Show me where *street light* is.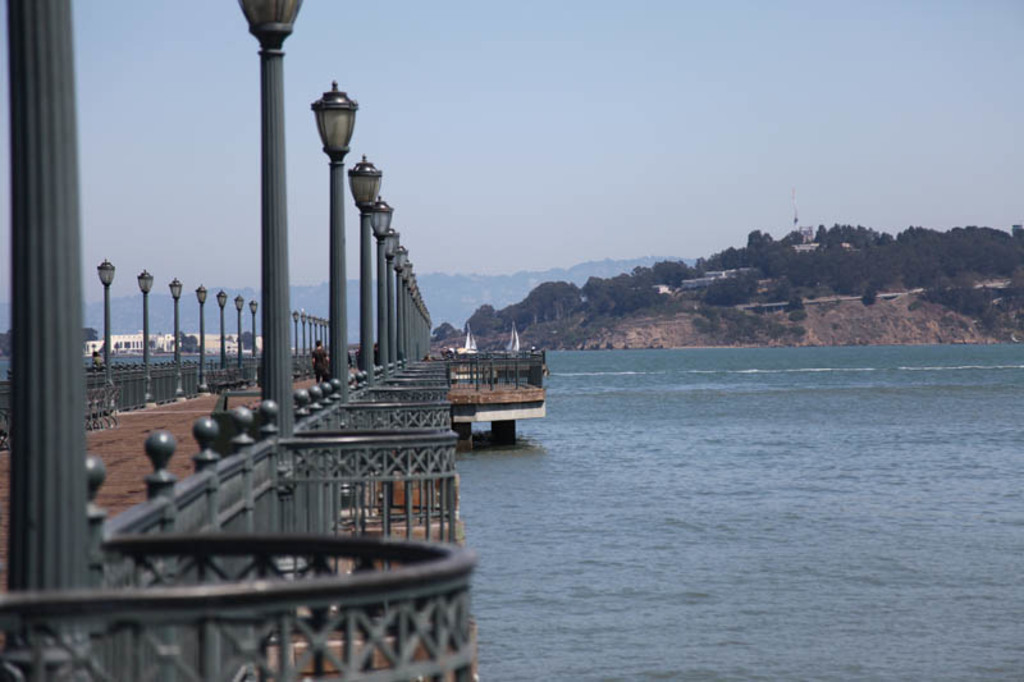
*street light* is at l=248, t=298, r=257, b=389.
